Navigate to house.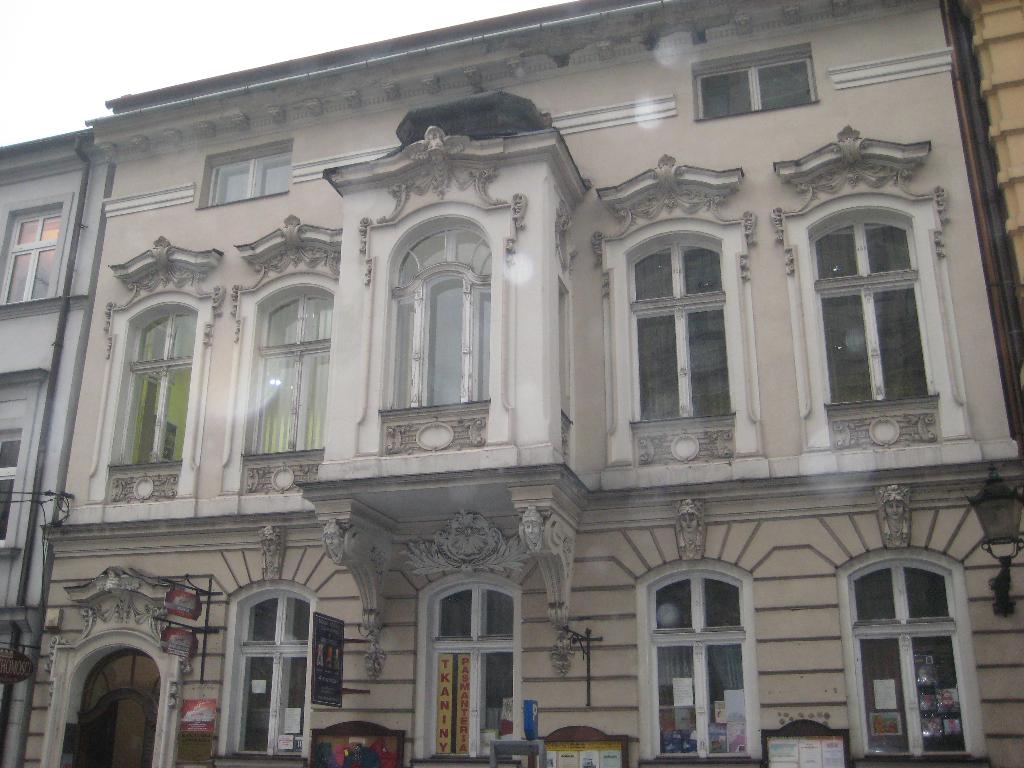
Navigation target: pyautogui.locateOnScreen(953, 6, 1023, 280).
